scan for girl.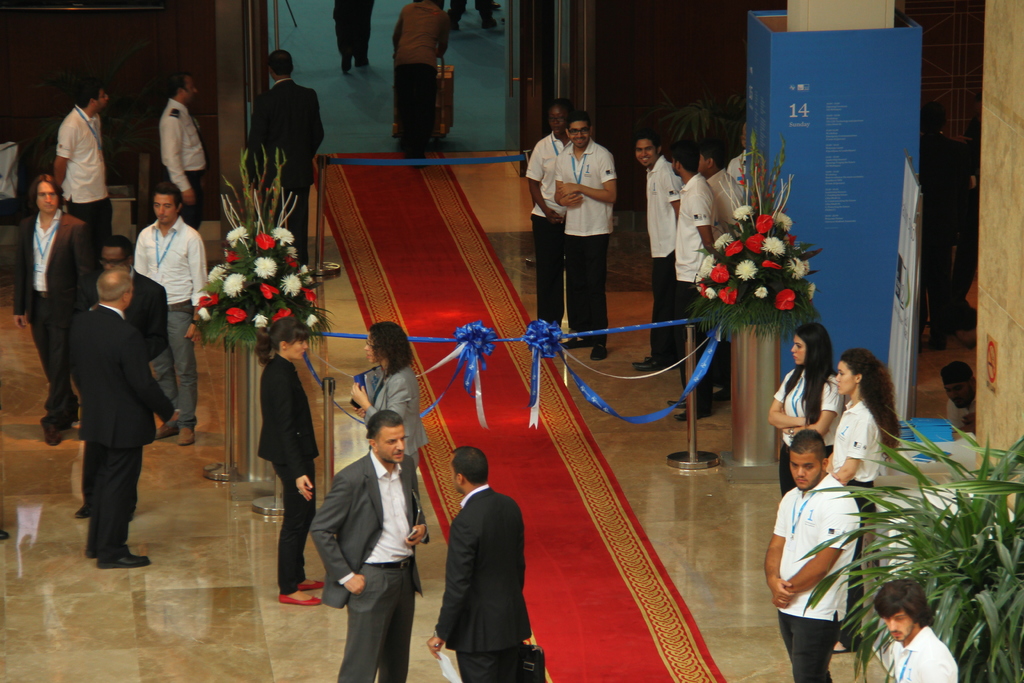
Scan result: pyautogui.locateOnScreen(348, 320, 430, 466).
